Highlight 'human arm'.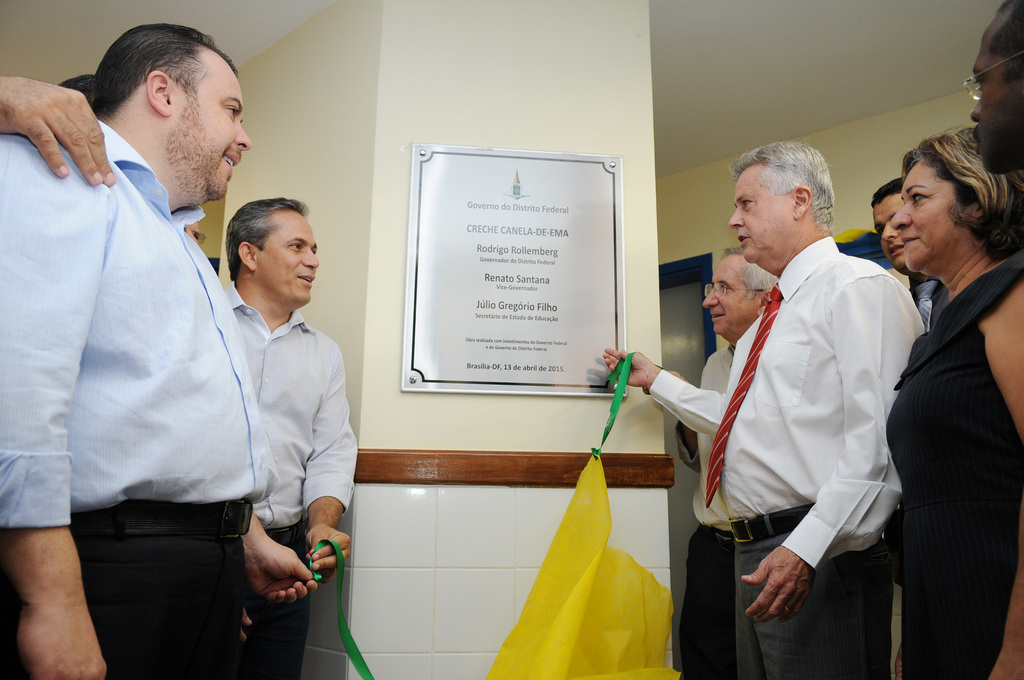
Highlighted region: detection(237, 505, 326, 619).
